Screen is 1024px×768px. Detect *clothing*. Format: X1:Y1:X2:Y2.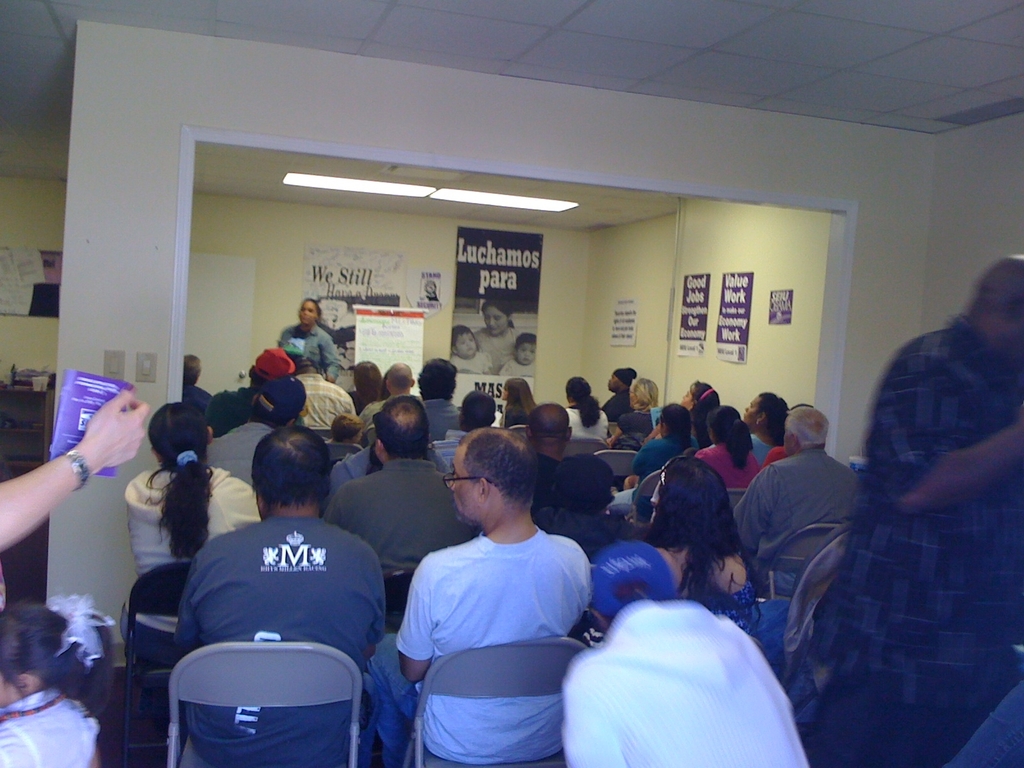
369:522:589:767.
